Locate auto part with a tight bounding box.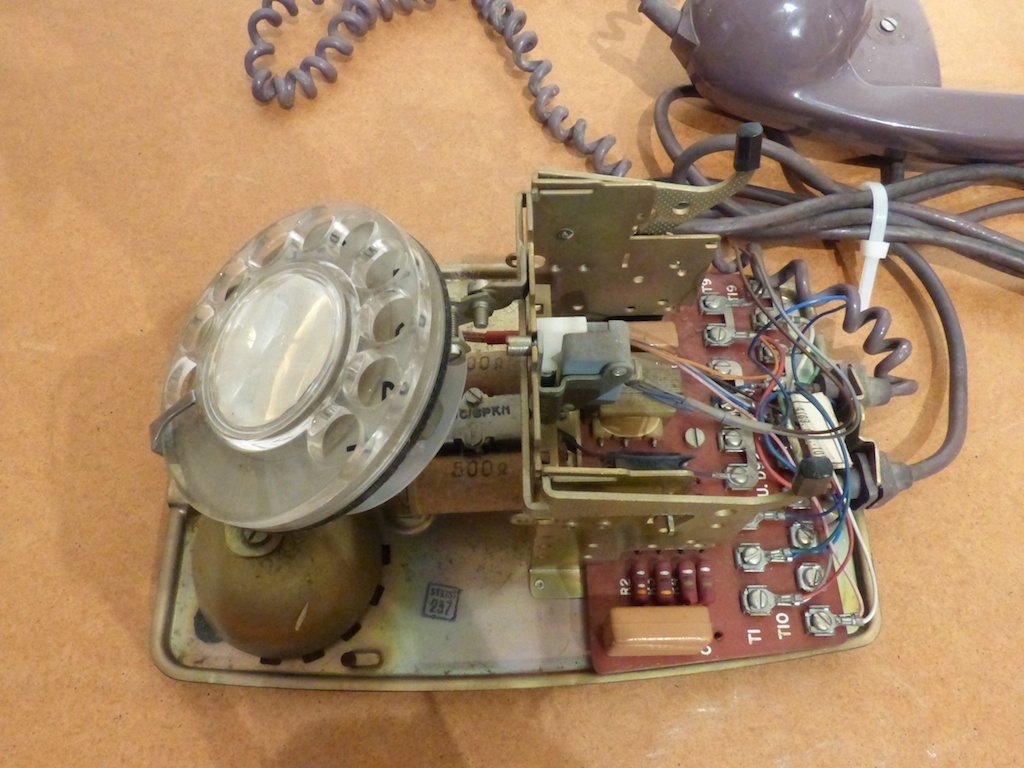
l=142, t=120, r=891, b=685.
